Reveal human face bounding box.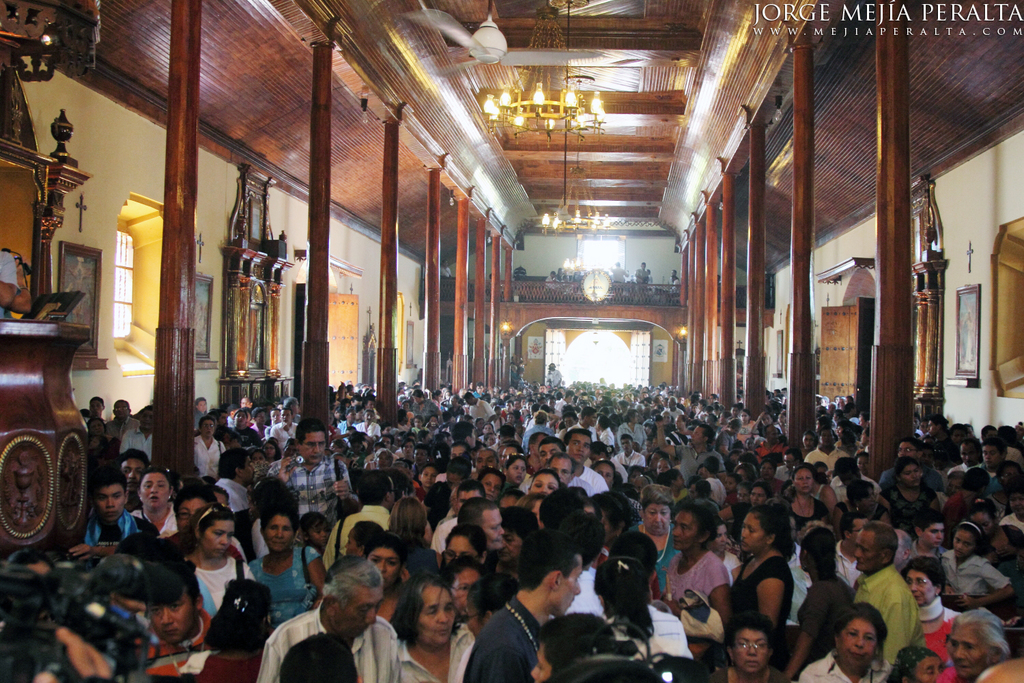
Revealed: (x1=520, y1=398, x2=525, y2=403).
